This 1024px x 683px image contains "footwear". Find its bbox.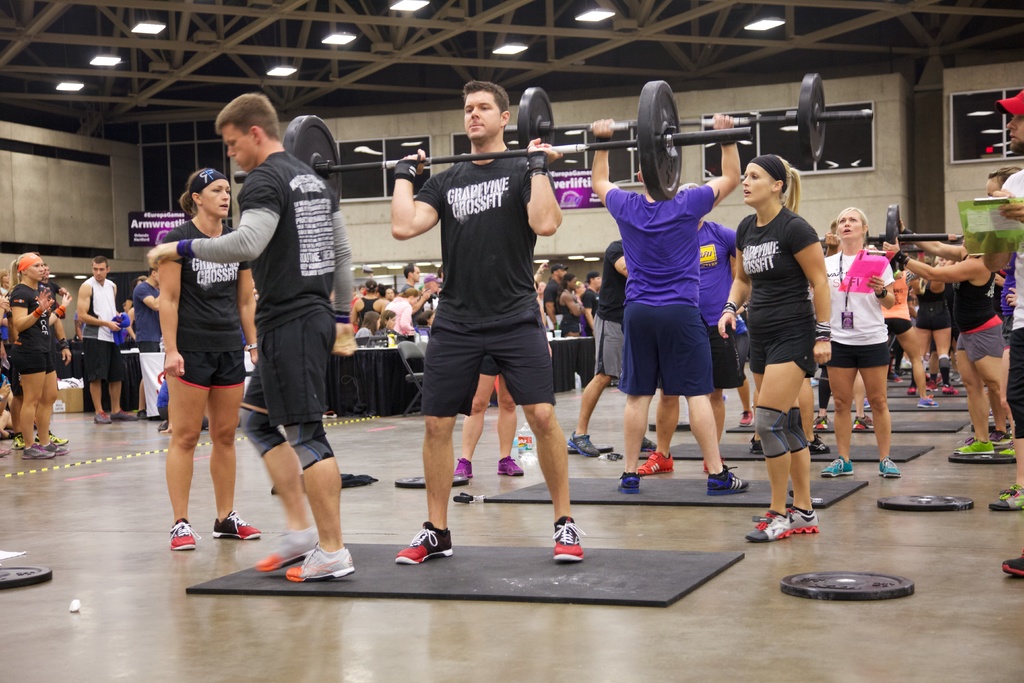
x1=984, y1=483, x2=1023, y2=511.
